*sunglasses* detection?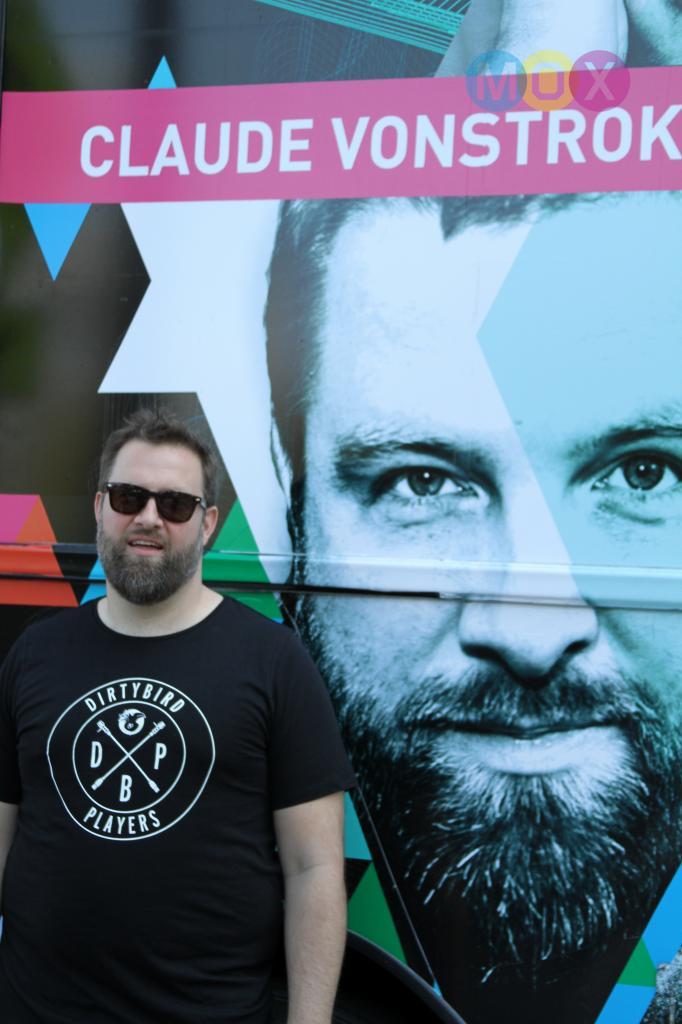
left=91, top=482, right=211, bottom=533
